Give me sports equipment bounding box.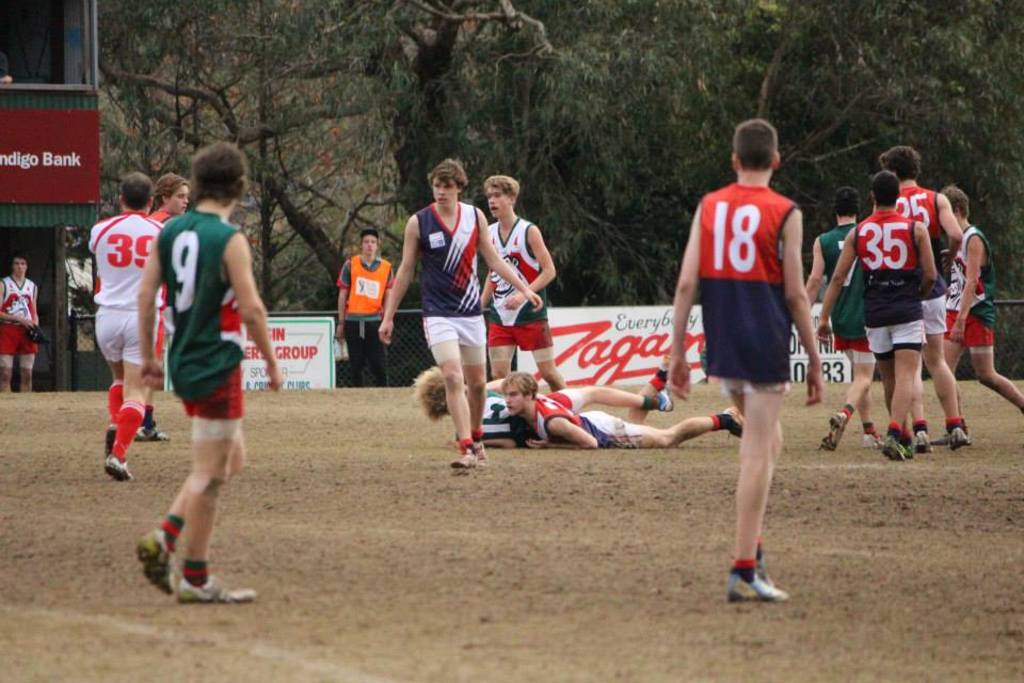
pyautogui.locateOnScreen(658, 388, 674, 411).
